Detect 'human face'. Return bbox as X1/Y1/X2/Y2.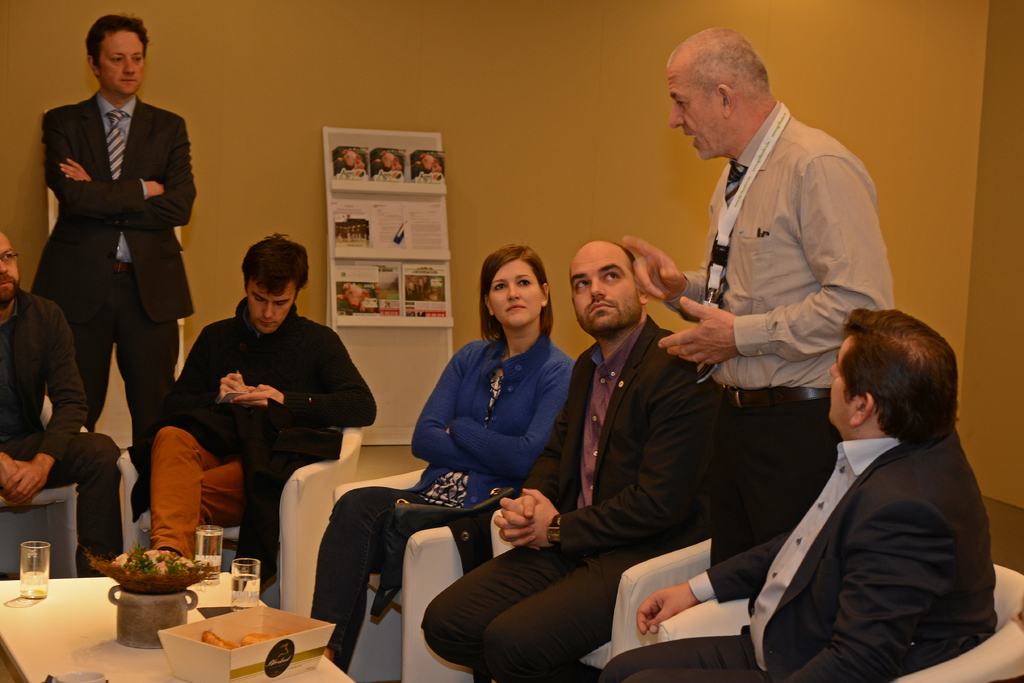
102/28/147/95.
